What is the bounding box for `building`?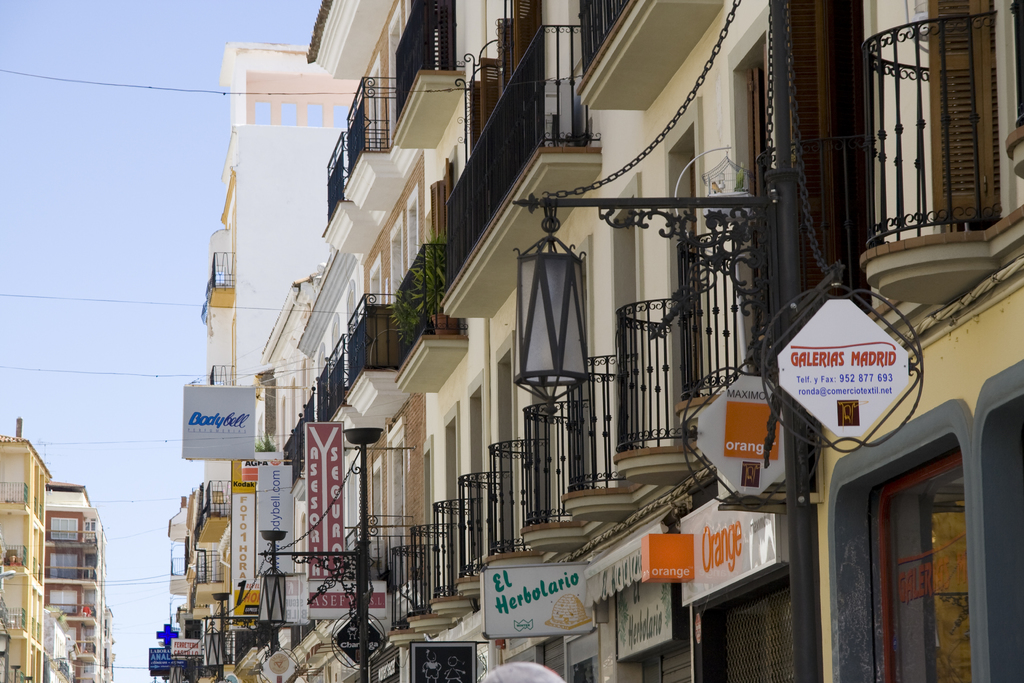
pyautogui.locateOnScreen(49, 481, 115, 682).
